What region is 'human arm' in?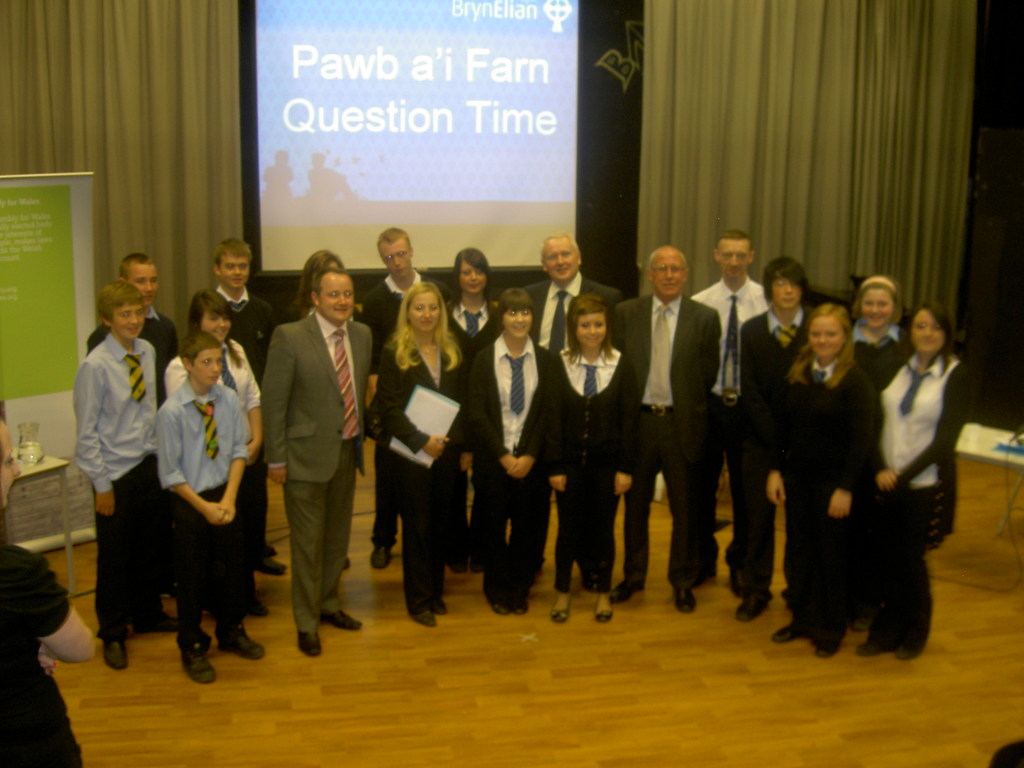
bbox(766, 365, 790, 506).
